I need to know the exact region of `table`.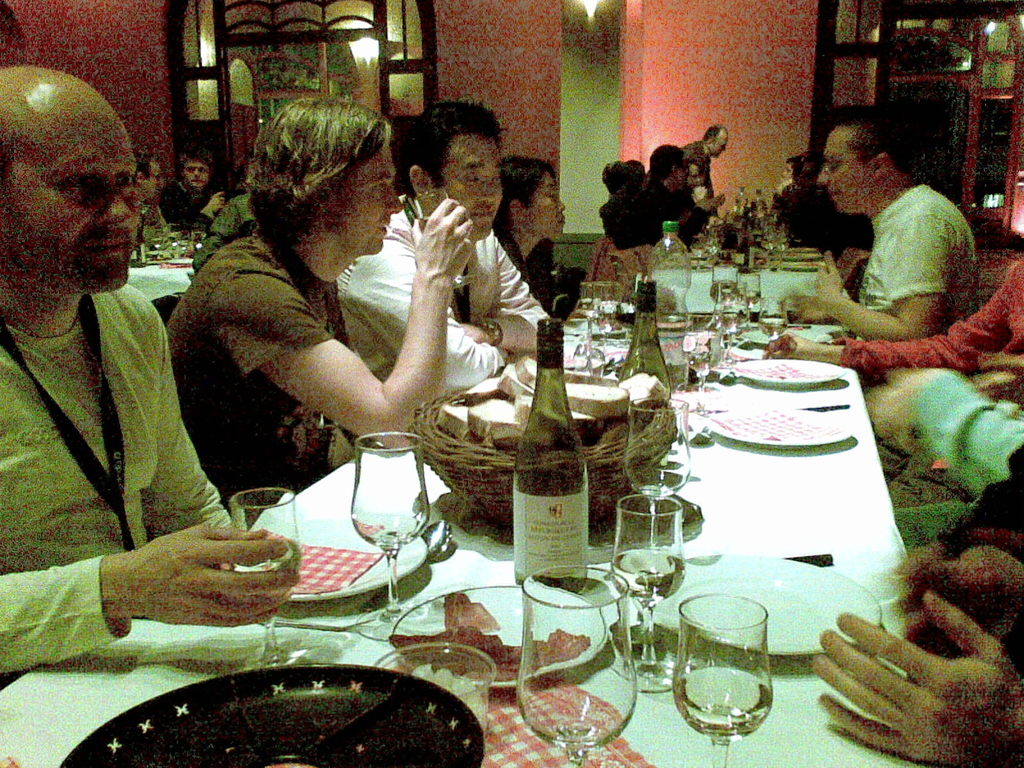
Region: BBox(128, 239, 201, 302).
